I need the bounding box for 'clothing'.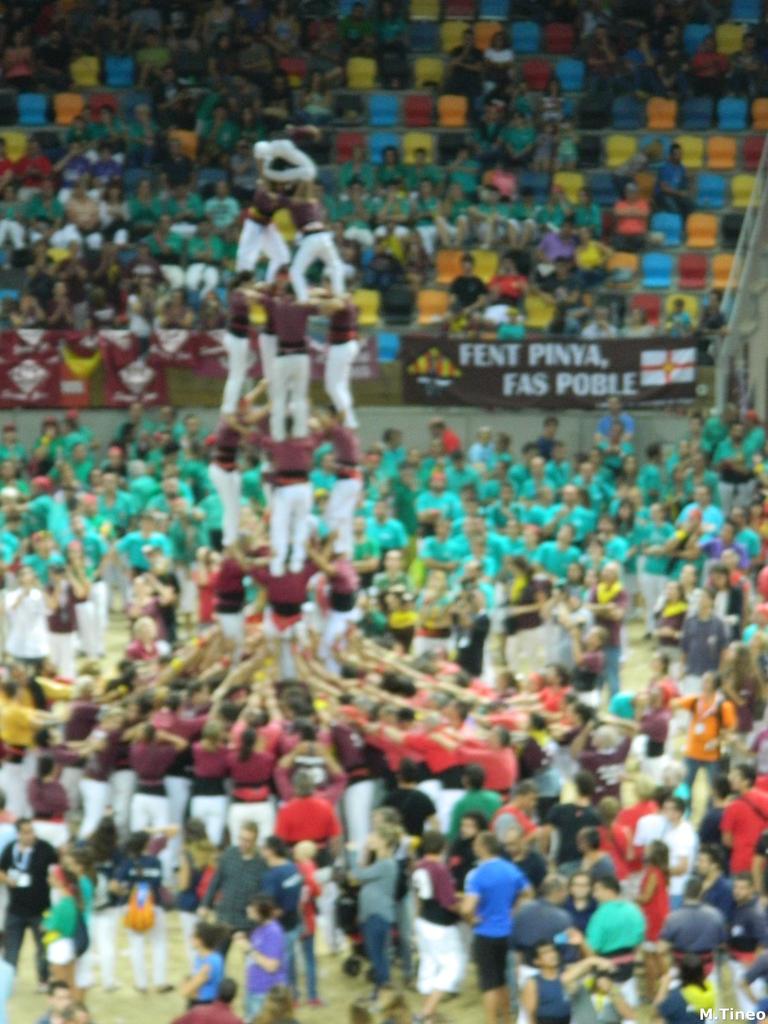
Here it is: (262, 181, 350, 304).
